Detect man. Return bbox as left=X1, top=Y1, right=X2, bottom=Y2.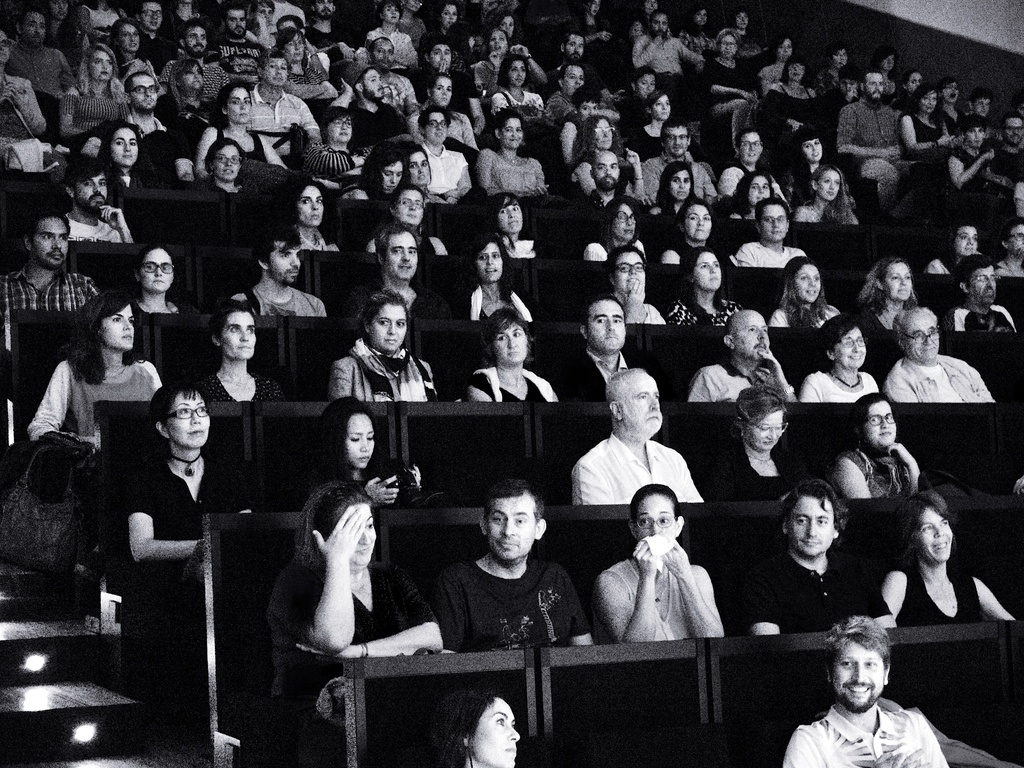
left=330, top=66, right=403, bottom=132.
